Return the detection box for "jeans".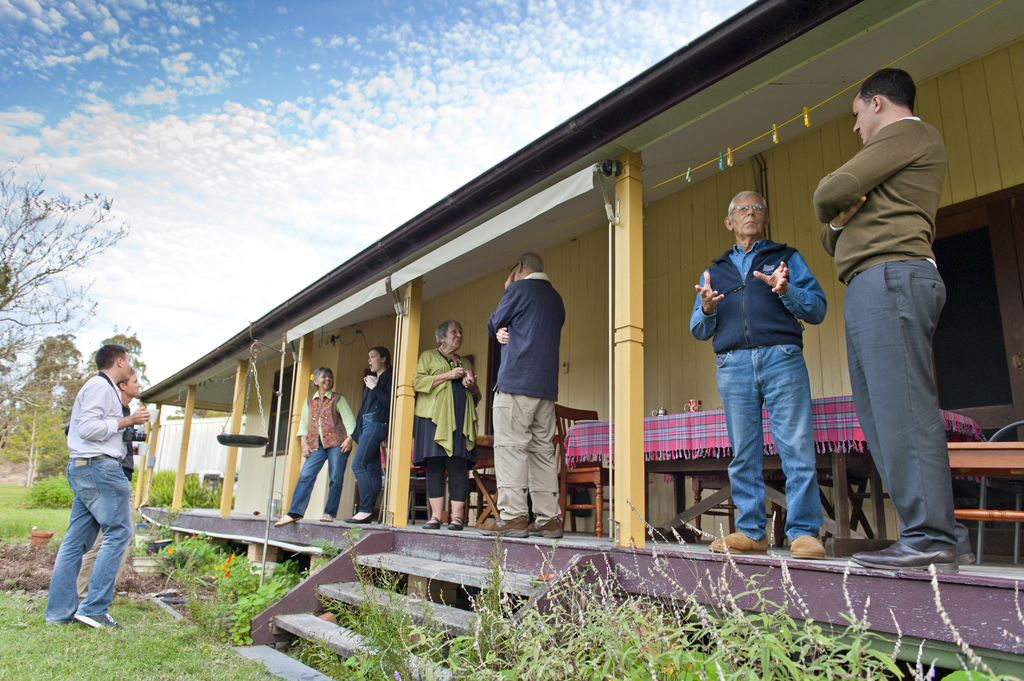
(281, 434, 344, 513).
